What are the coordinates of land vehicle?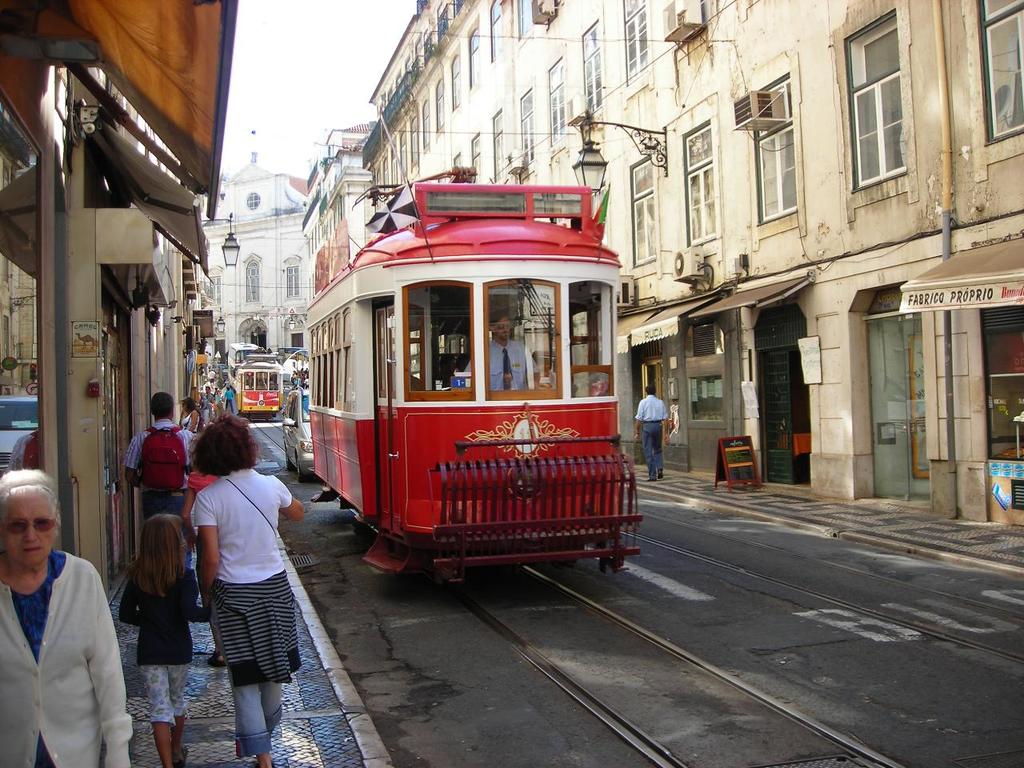
bbox(281, 390, 309, 482).
